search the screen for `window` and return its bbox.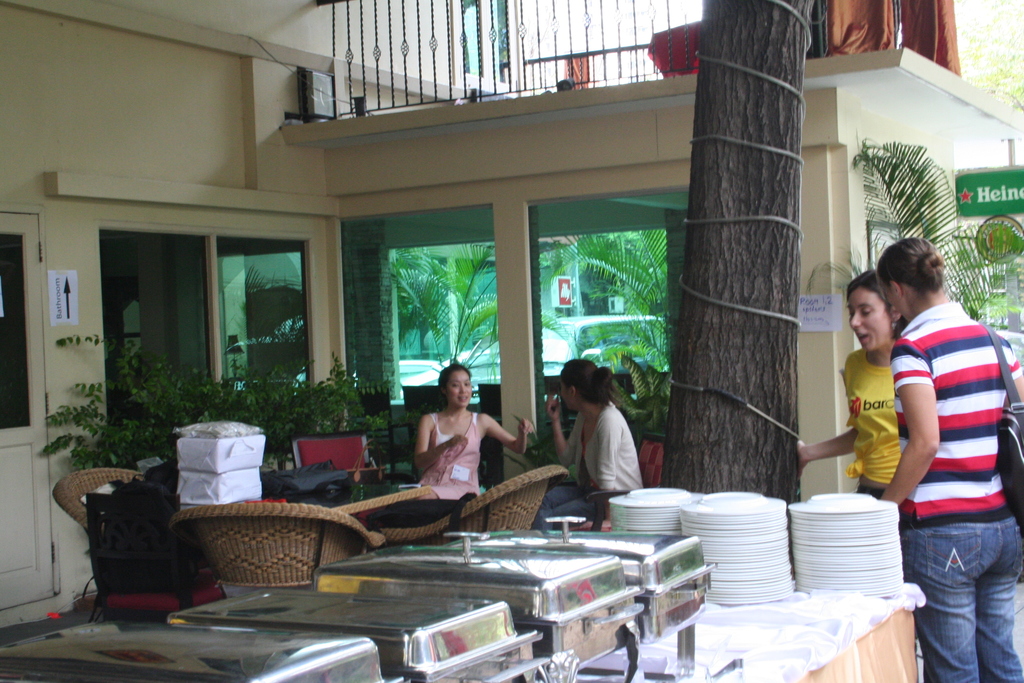
Found: (left=452, top=0, right=522, bottom=100).
